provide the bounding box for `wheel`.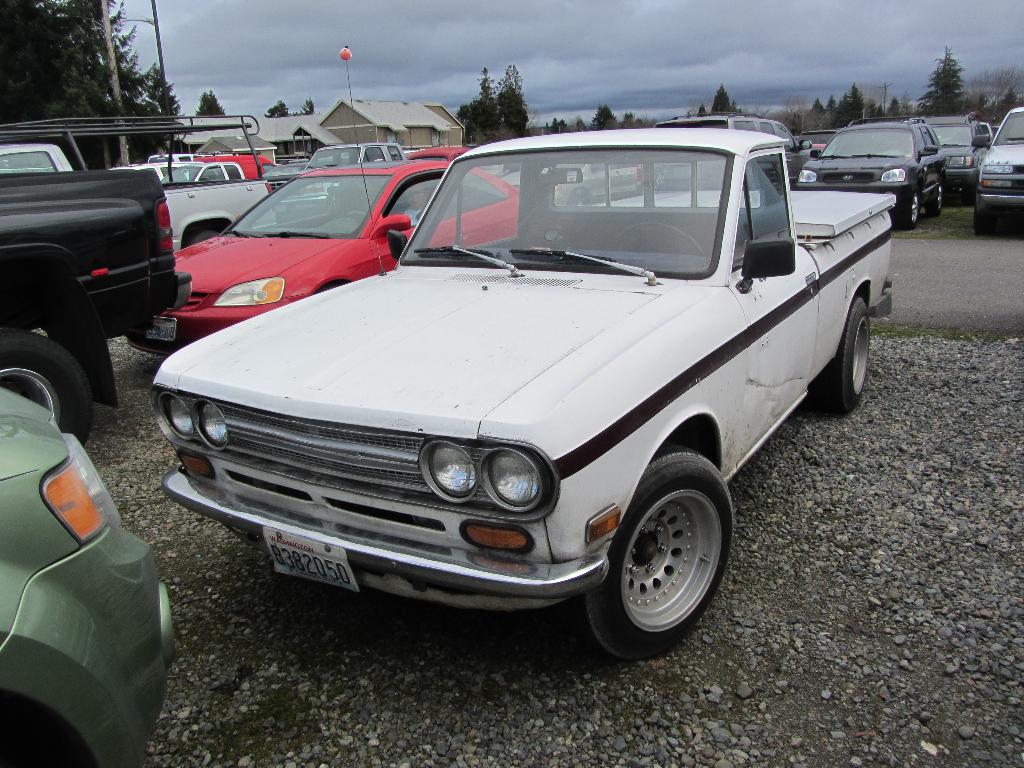
825,300,877,412.
